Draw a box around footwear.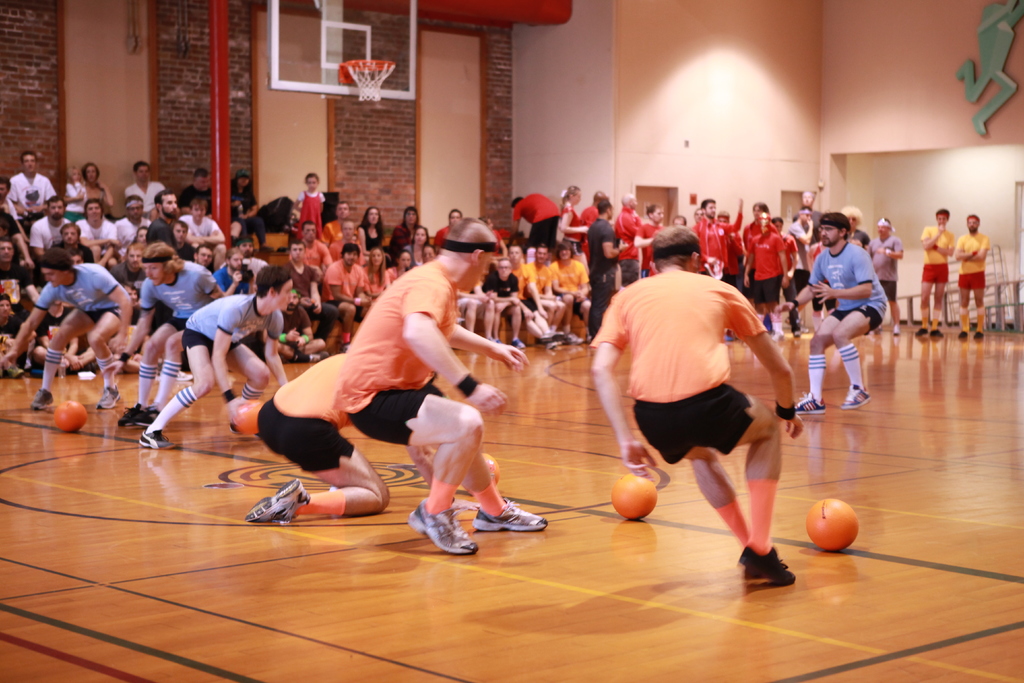
pyautogui.locateOnScreen(121, 402, 140, 427).
